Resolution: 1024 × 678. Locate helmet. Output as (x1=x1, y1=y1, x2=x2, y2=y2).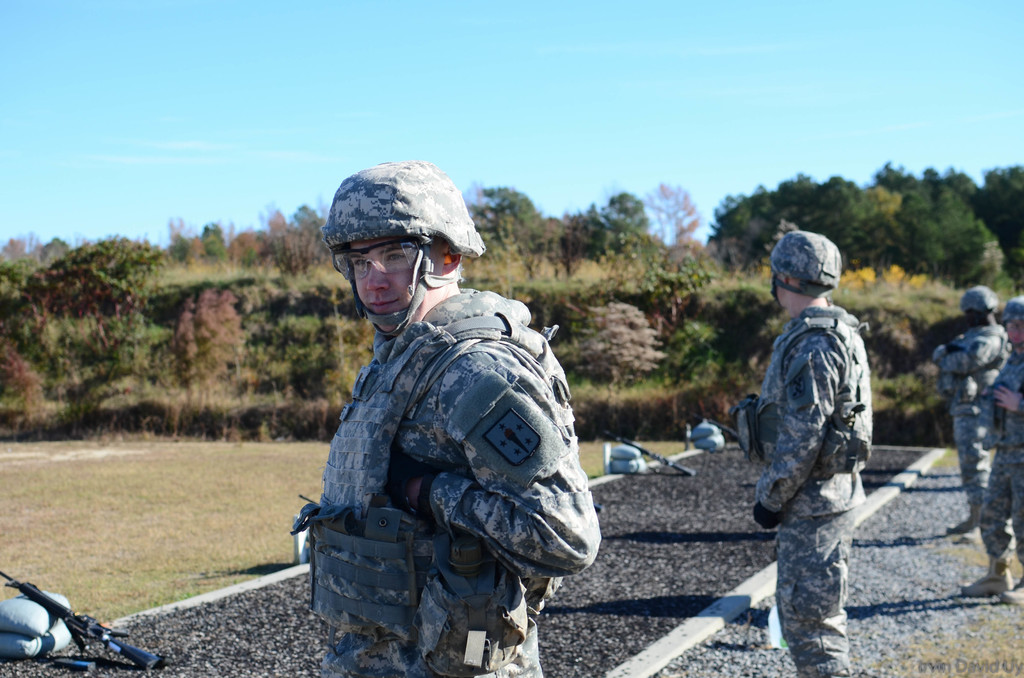
(x1=950, y1=286, x2=993, y2=314).
